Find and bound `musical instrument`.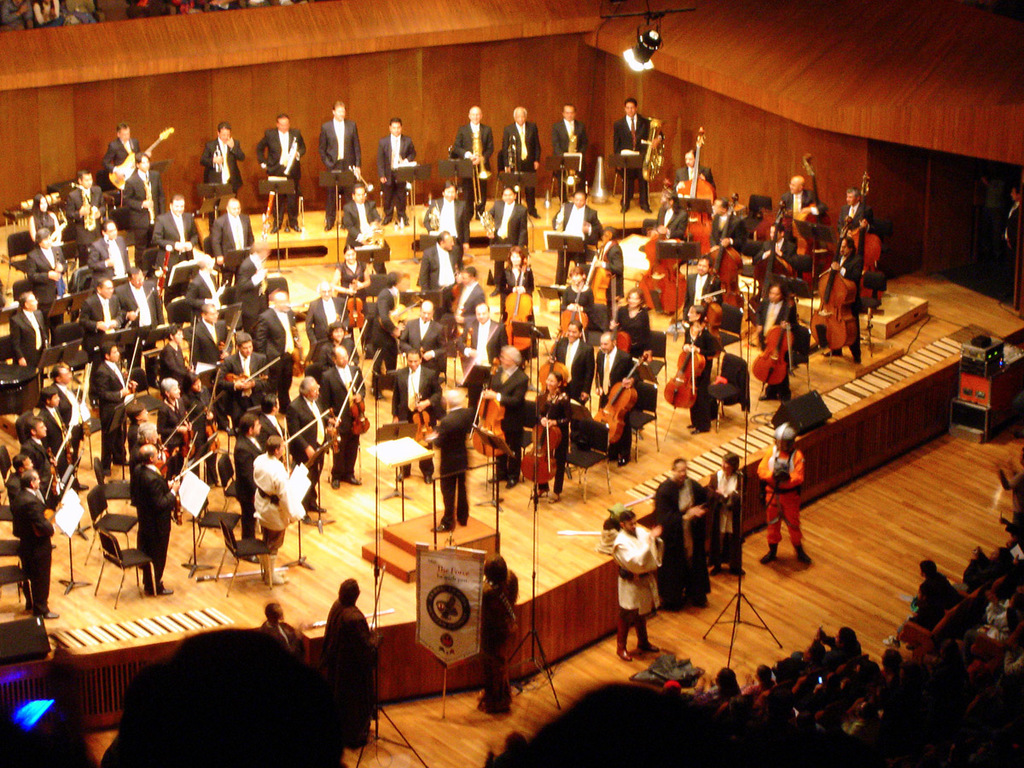
Bound: pyautogui.locateOnScreen(409, 391, 435, 451).
